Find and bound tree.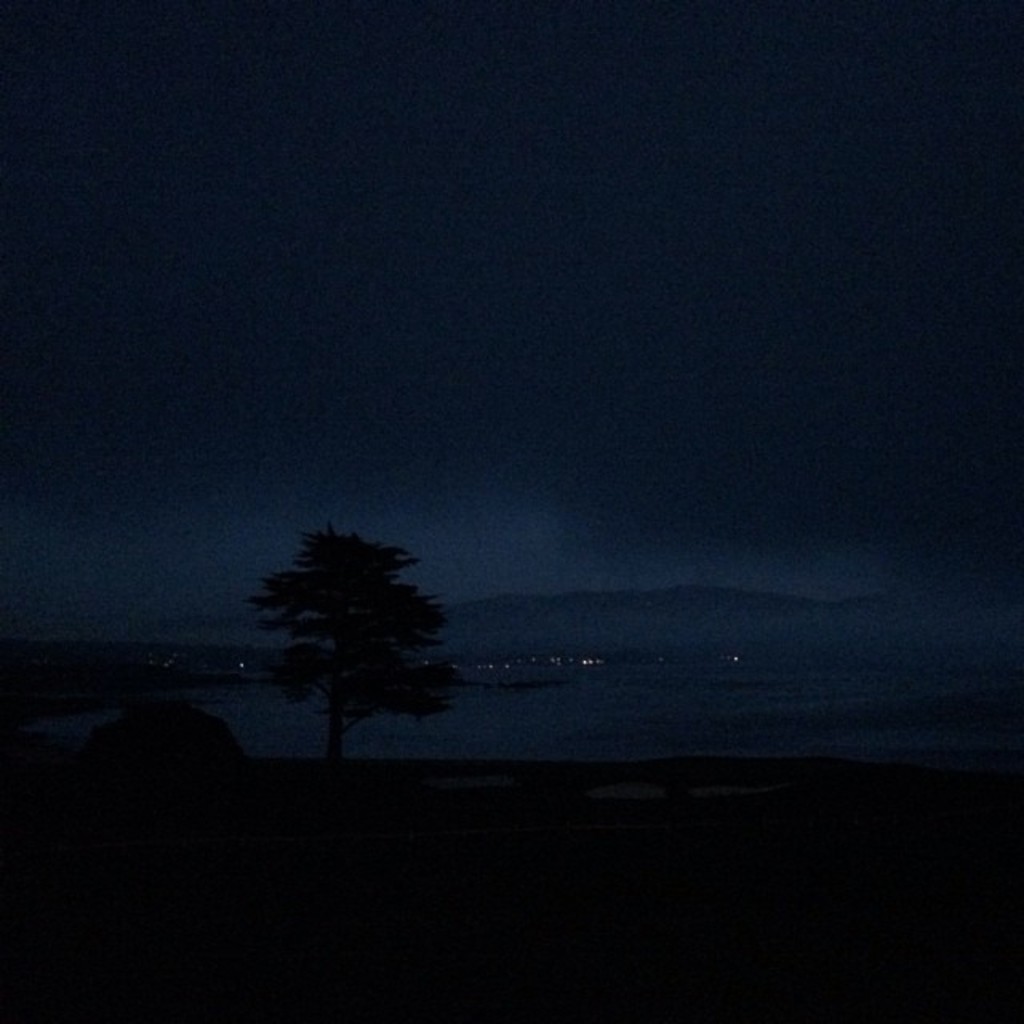
Bound: [261, 528, 480, 768].
